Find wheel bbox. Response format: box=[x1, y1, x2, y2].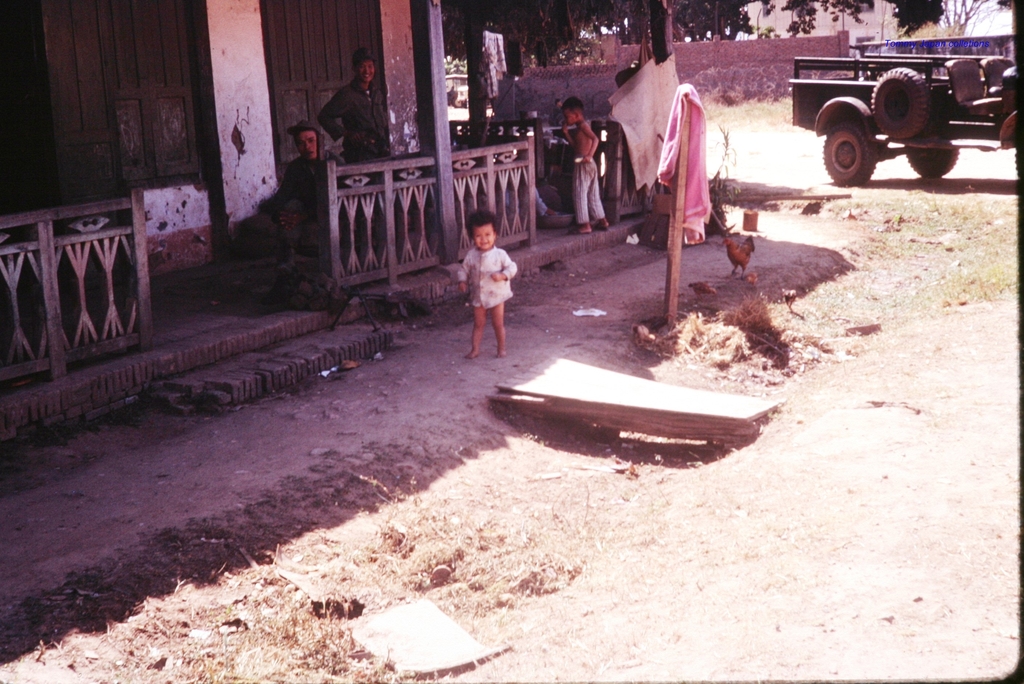
box=[870, 66, 932, 140].
